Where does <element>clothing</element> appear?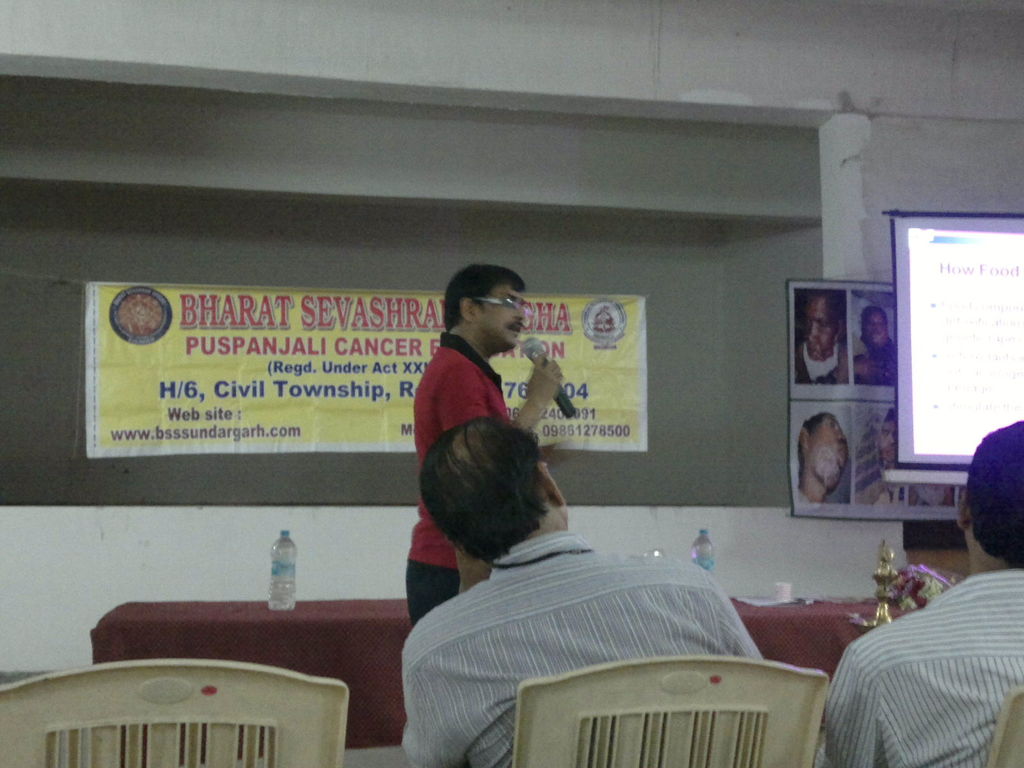
Appears at bbox=(402, 529, 756, 767).
